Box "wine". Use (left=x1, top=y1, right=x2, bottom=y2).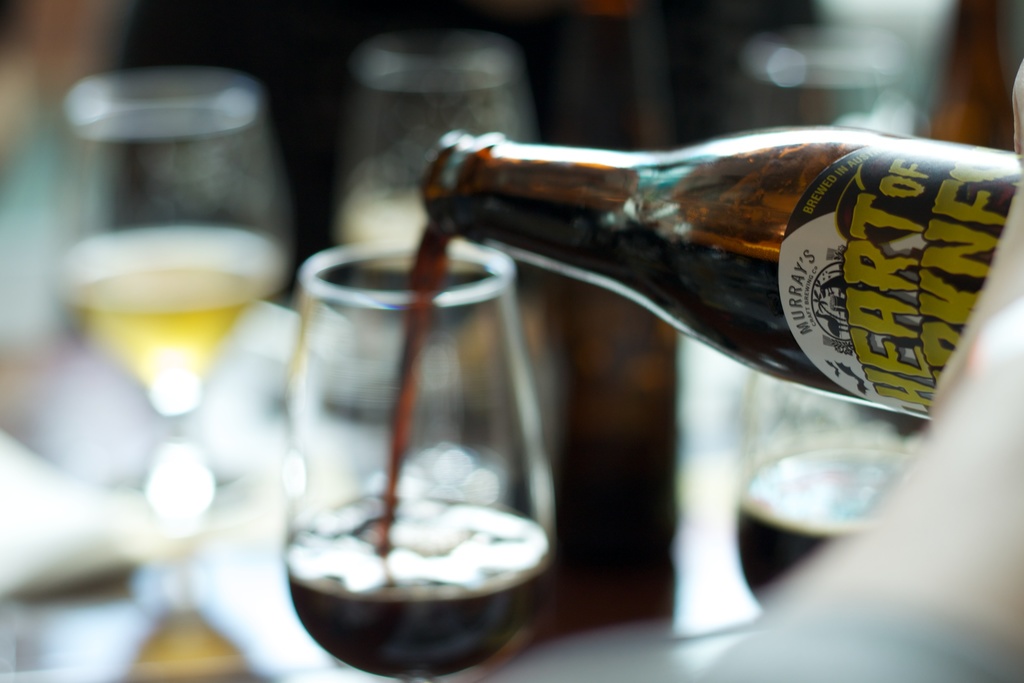
(left=381, top=133, right=1021, bottom=479).
